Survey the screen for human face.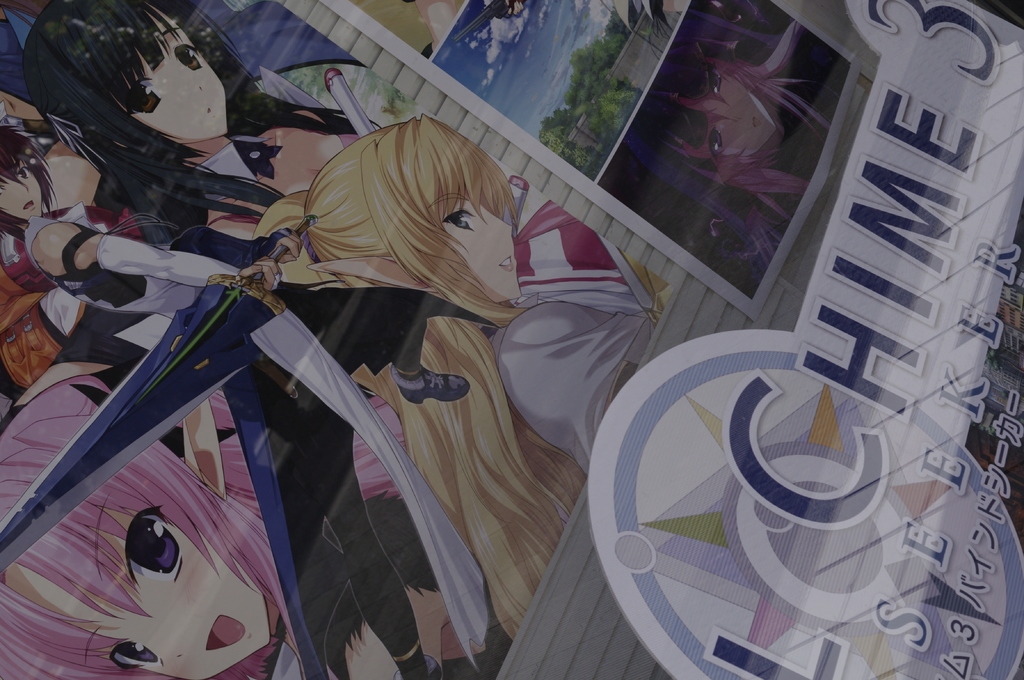
Survey found: box=[0, 157, 42, 219].
